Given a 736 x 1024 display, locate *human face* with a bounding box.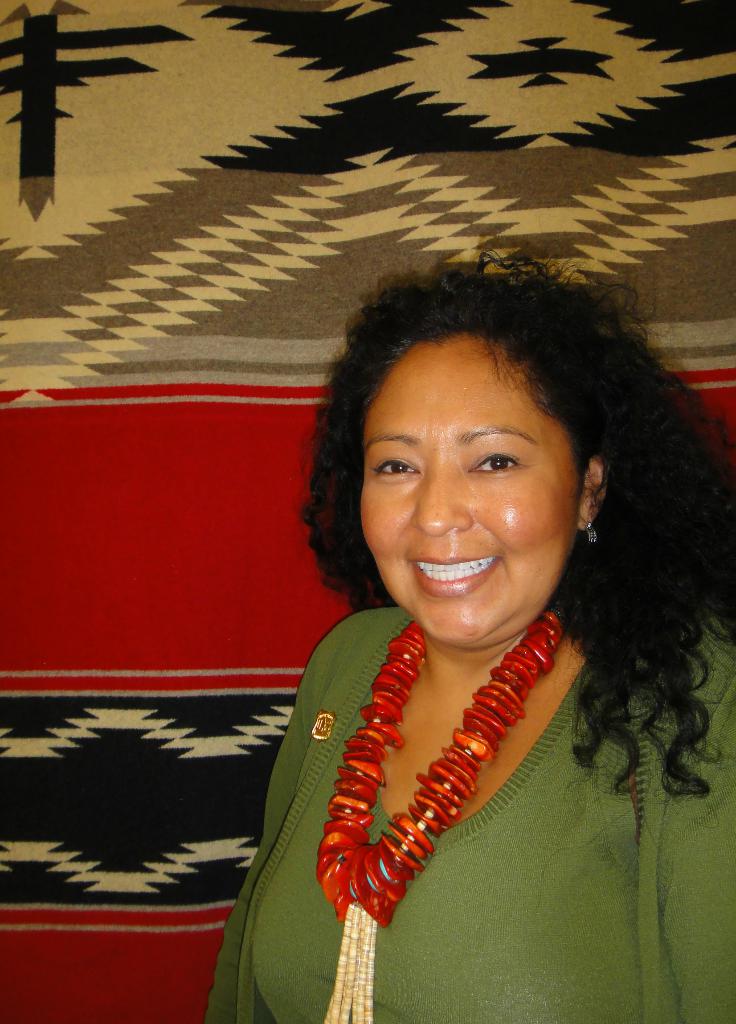
Located: bbox(352, 339, 571, 639).
